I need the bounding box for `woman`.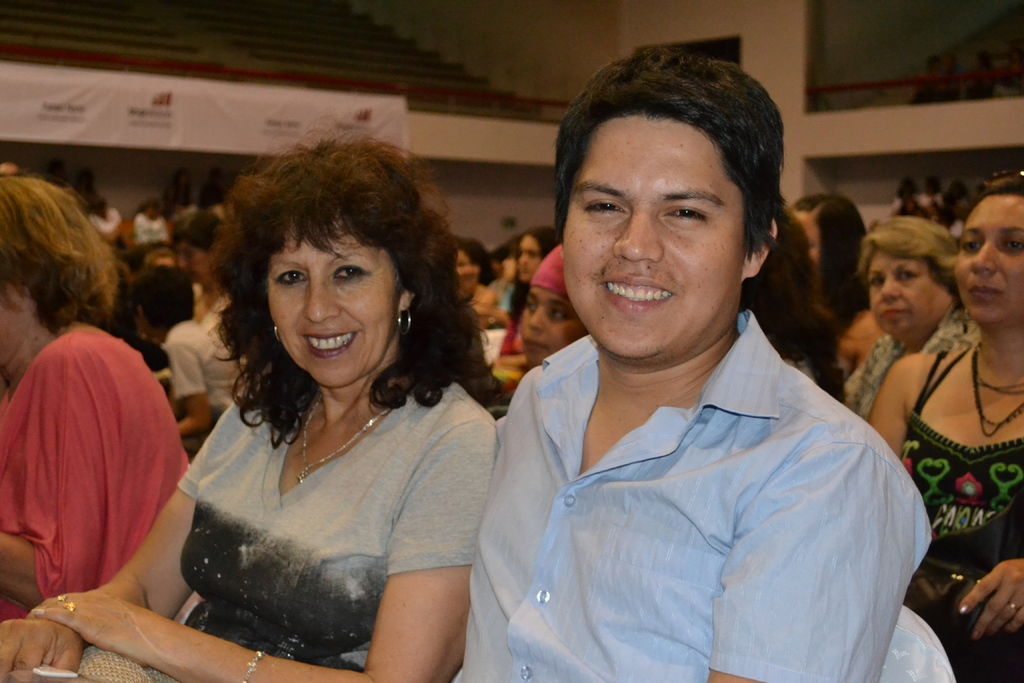
Here it is: (943, 179, 963, 226).
